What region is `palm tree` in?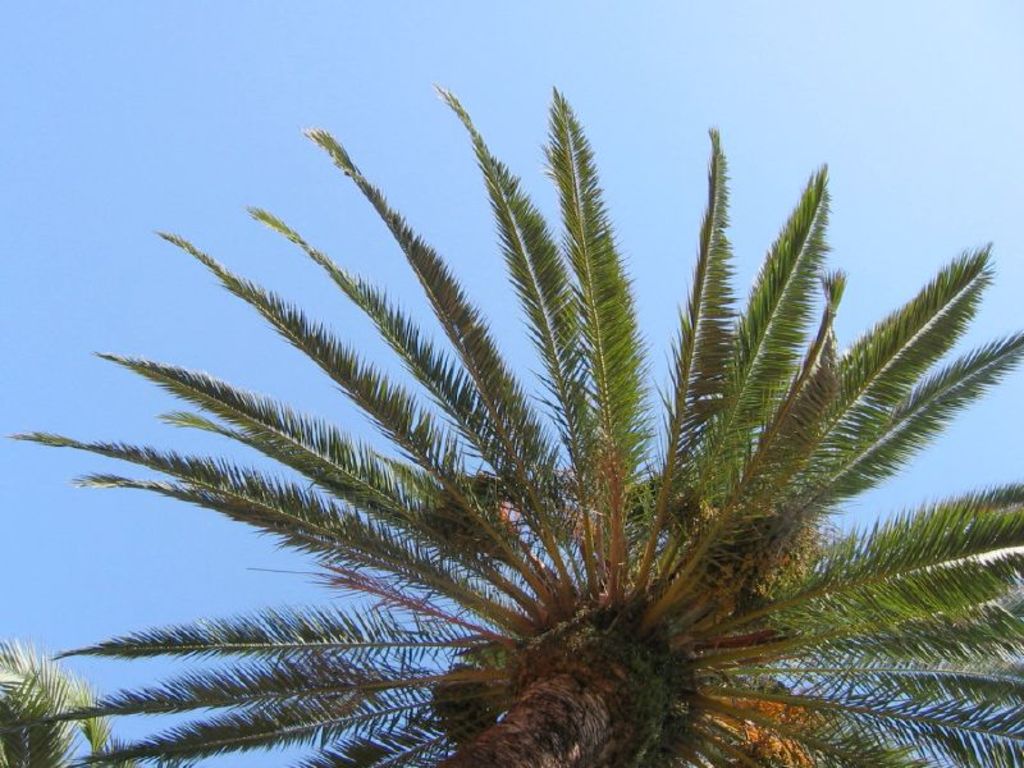
114:115:952:767.
